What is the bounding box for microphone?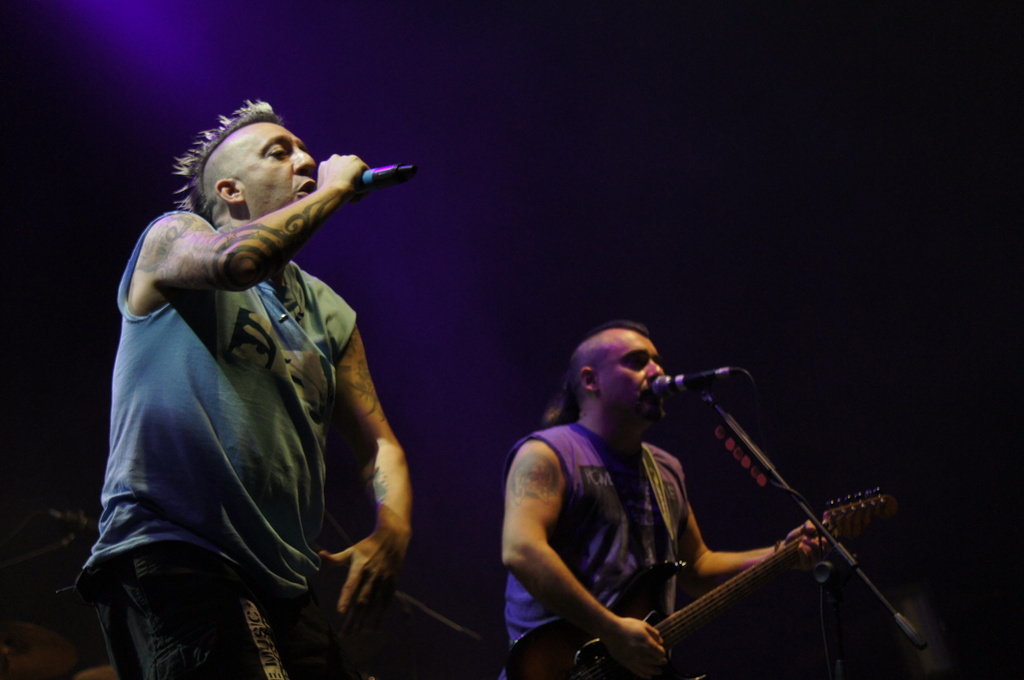
648 369 758 408.
